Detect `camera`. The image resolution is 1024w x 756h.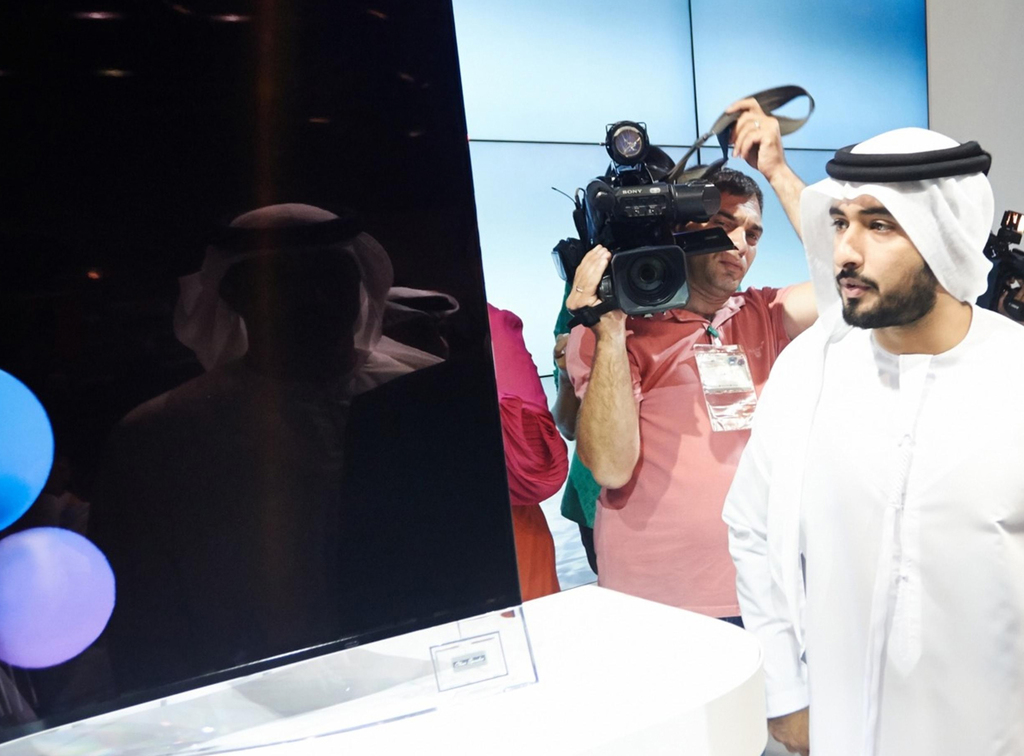
rect(560, 190, 749, 330).
